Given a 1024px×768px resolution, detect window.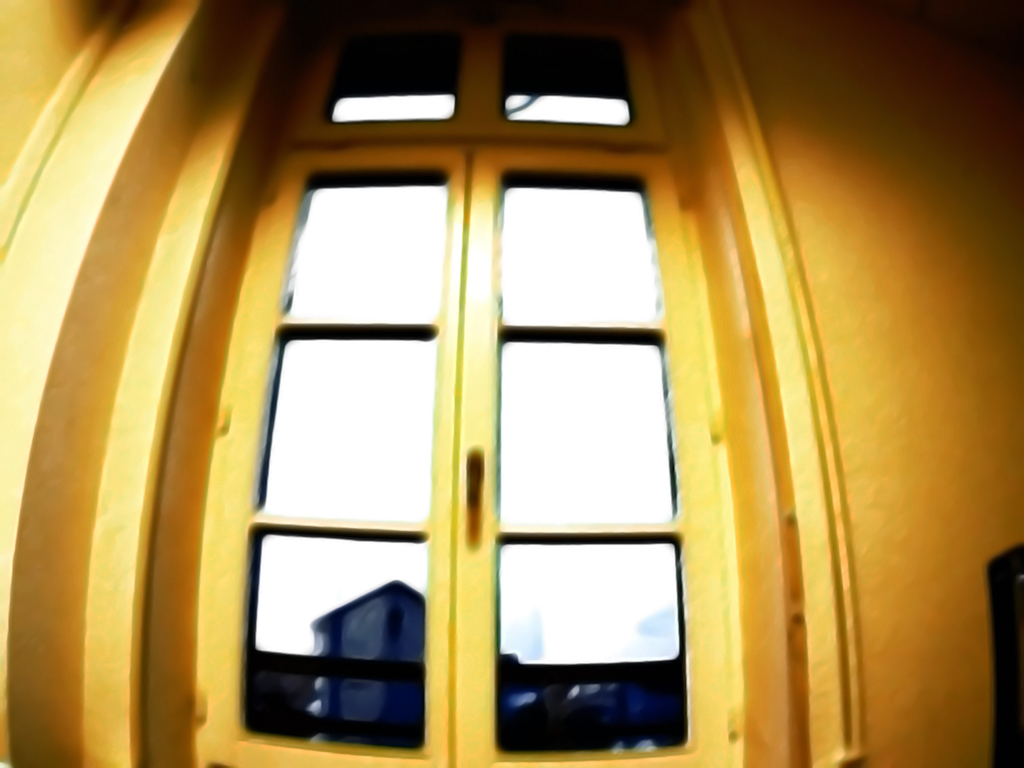
<region>195, 143, 737, 767</region>.
